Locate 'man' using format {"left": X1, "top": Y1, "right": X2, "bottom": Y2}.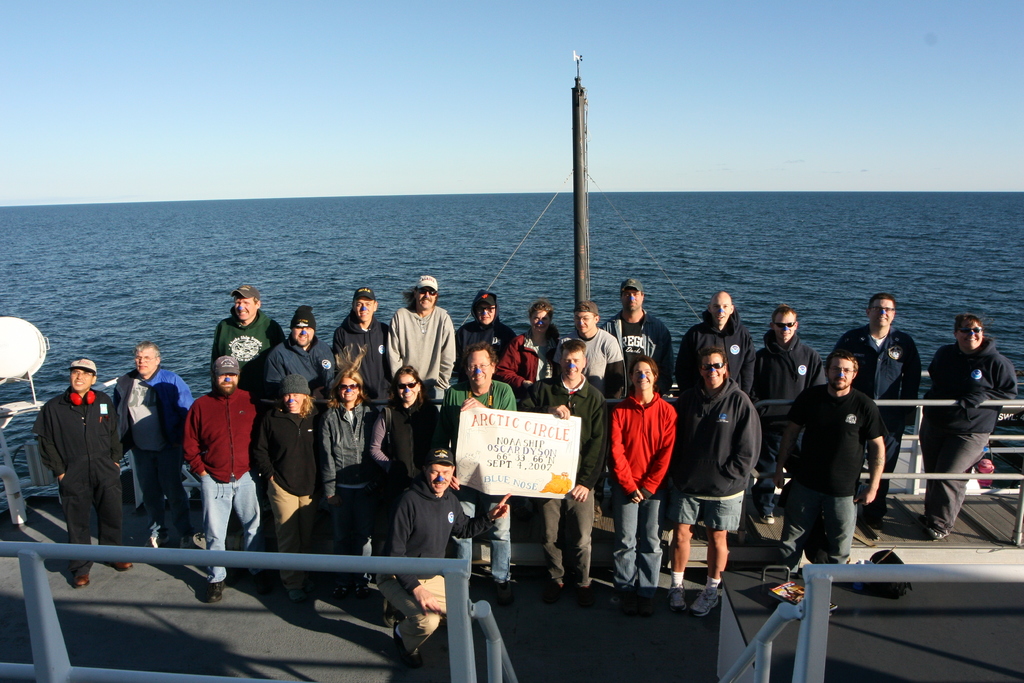
{"left": 368, "top": 445, "right": 512, "bottom": 662}.
